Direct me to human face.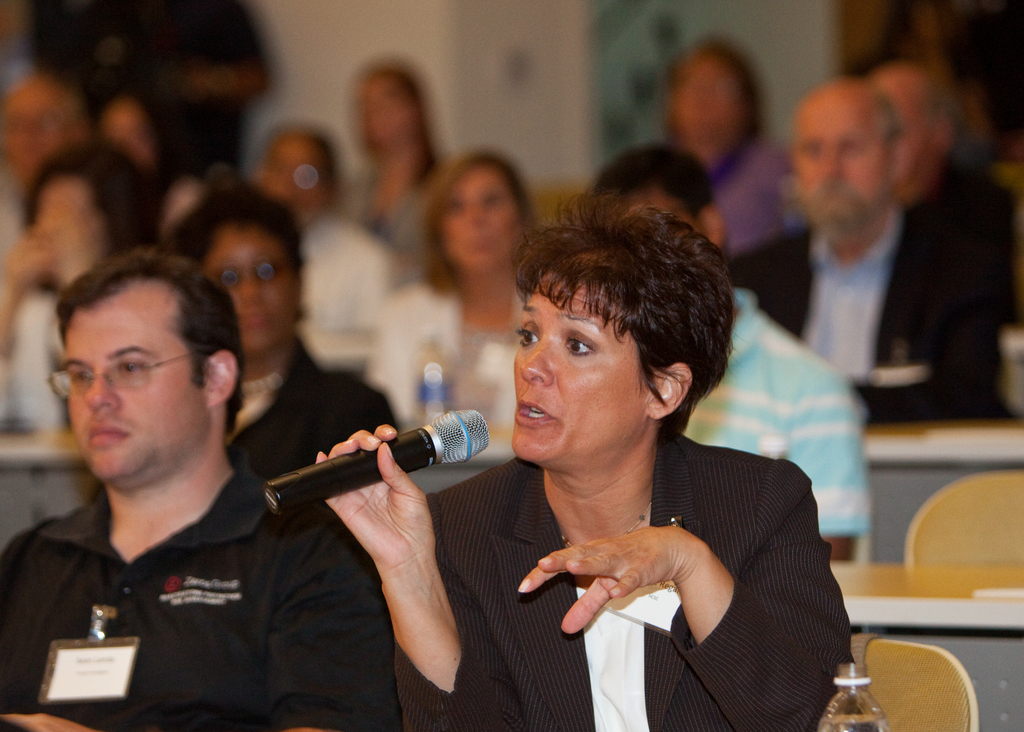
Direction: detection(33, 177, 104, 290).
